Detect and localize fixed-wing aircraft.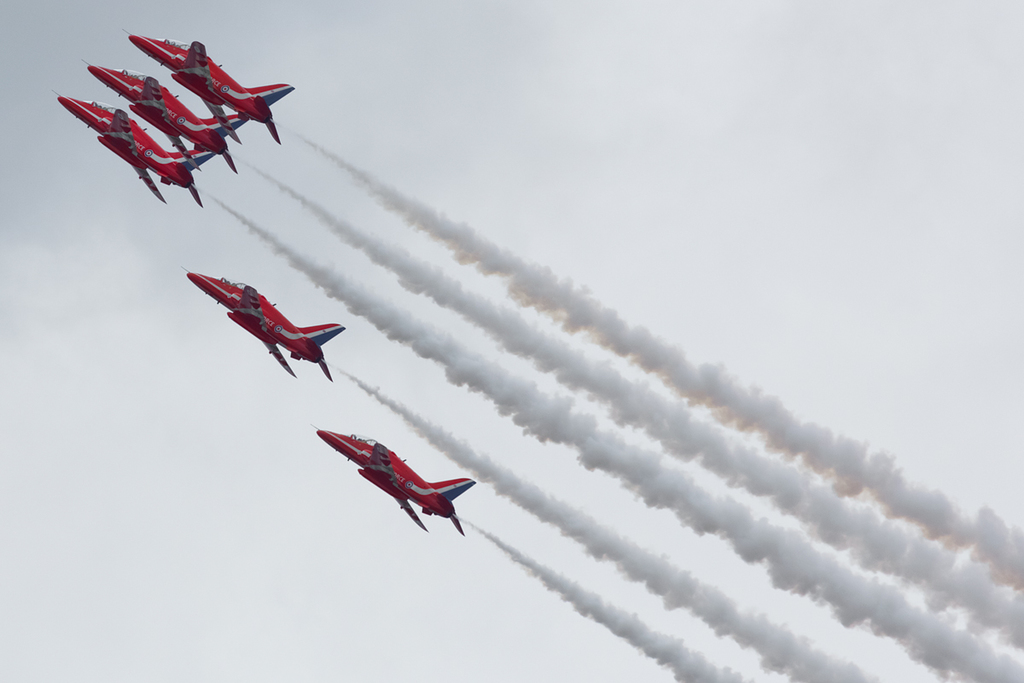
Localized at (112, 23, 297, 143).
